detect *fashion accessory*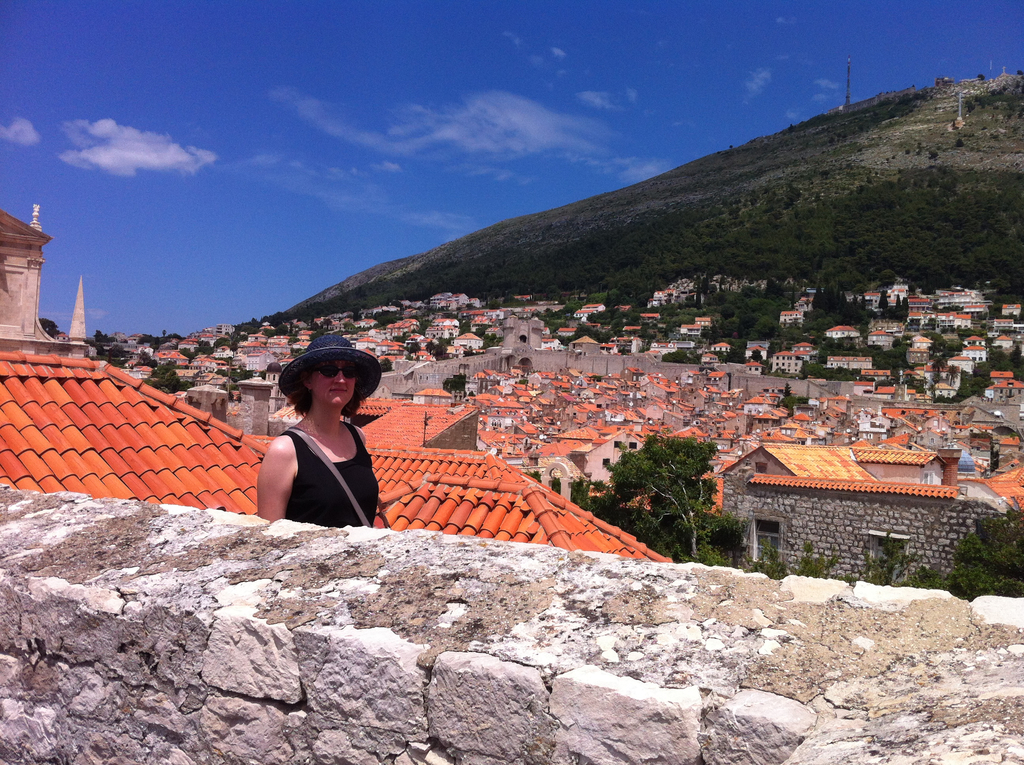
280/332/380/419
